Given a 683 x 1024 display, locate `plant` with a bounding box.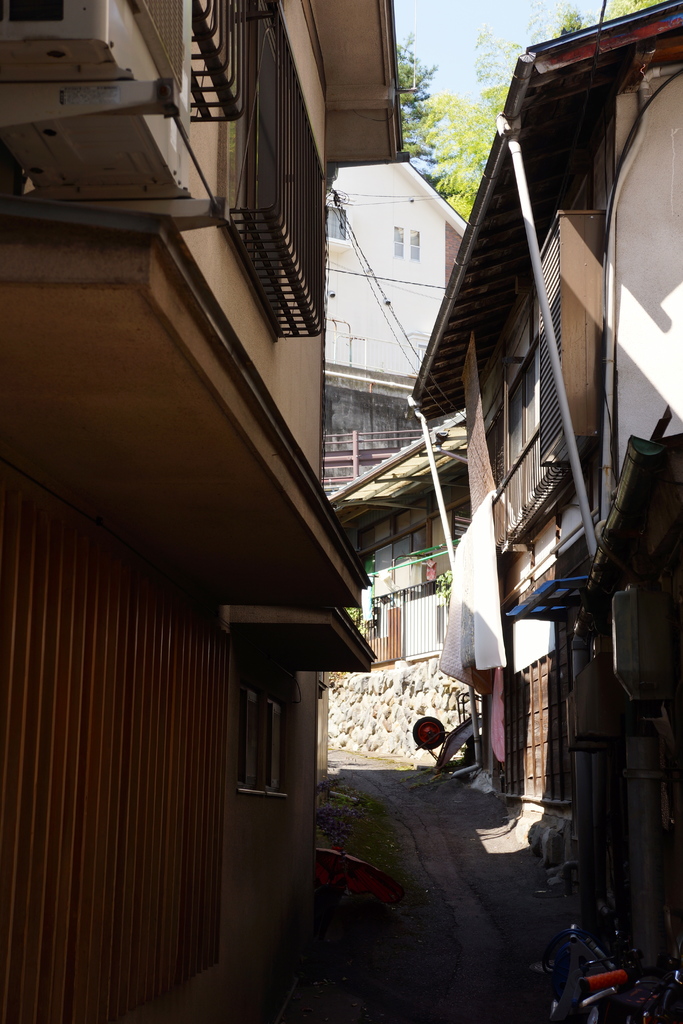
Located: {"left": 434, "top": 569, "right": 458, "bottom": 609}.
